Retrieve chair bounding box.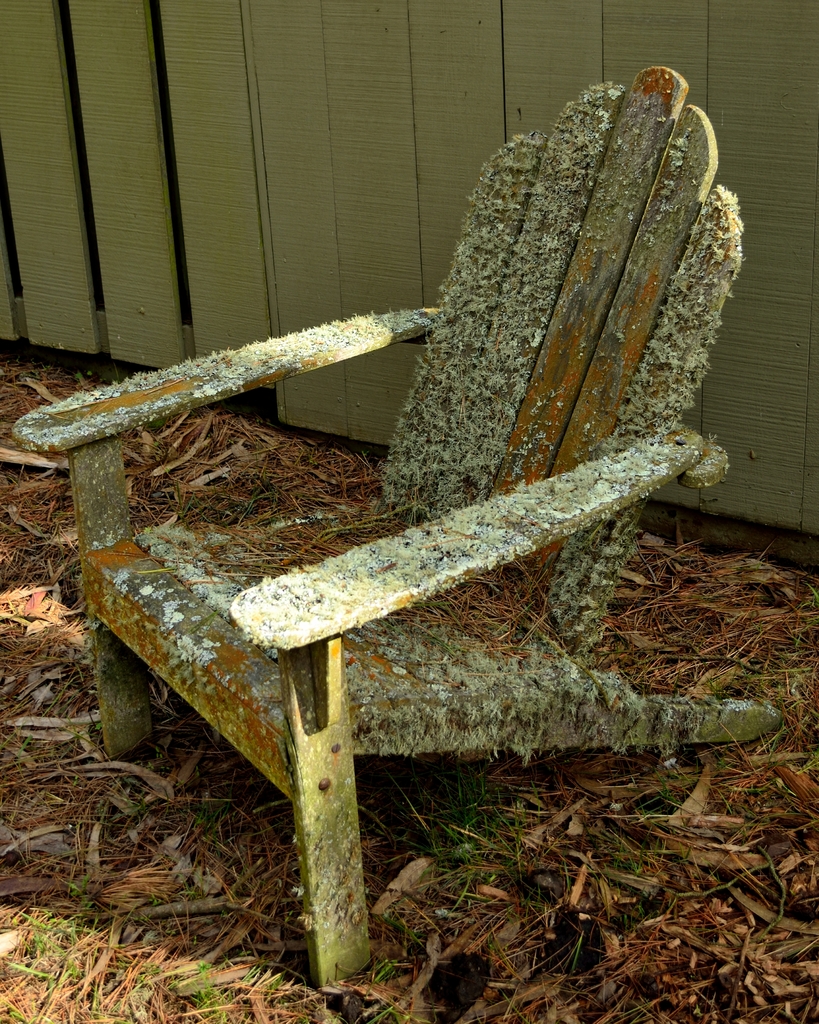
Bounding box: left=17, top=55, right=750, bottom=995.
